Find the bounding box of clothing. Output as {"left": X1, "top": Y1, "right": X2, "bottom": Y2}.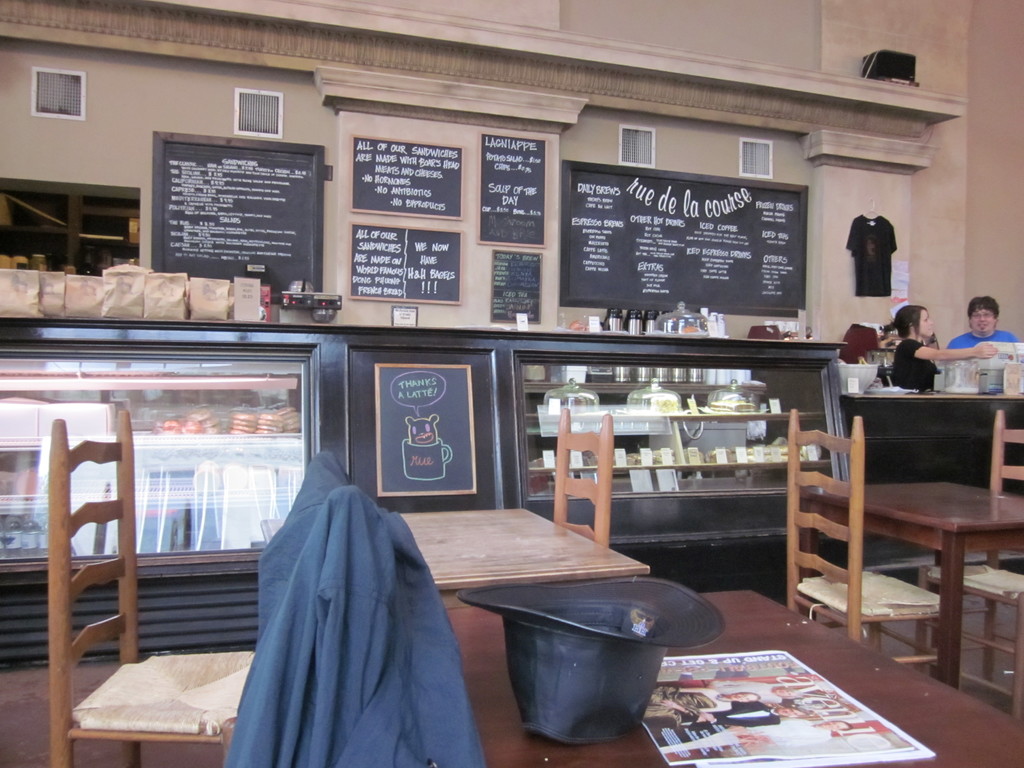
{"left": 220, "top": 441, "right": 470, "bottom": 767}.
